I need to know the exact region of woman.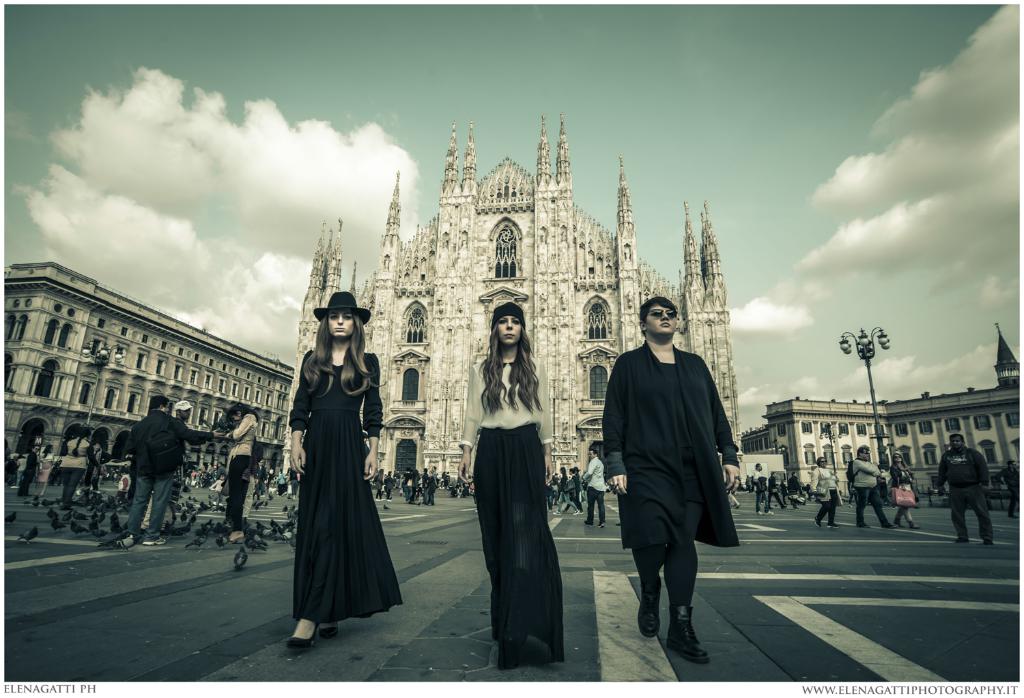
Region: bbox=[994, 461, 1023, 519].
